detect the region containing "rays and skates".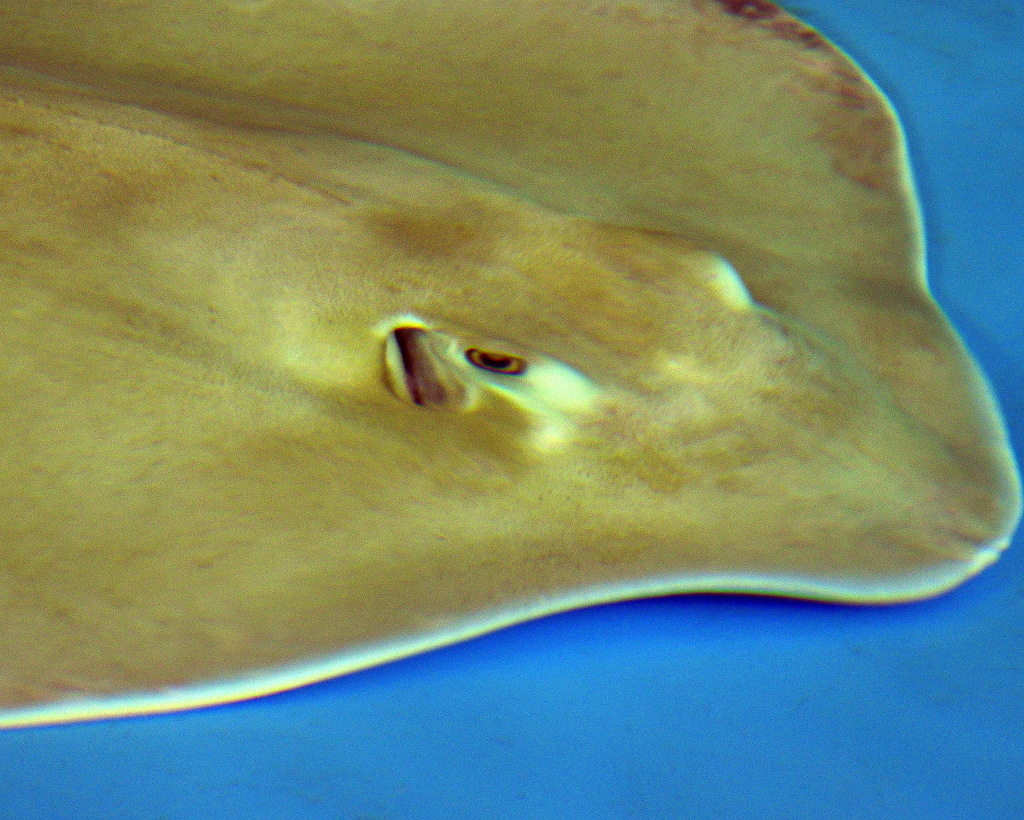
crop(0, 0, 1023, 746).
